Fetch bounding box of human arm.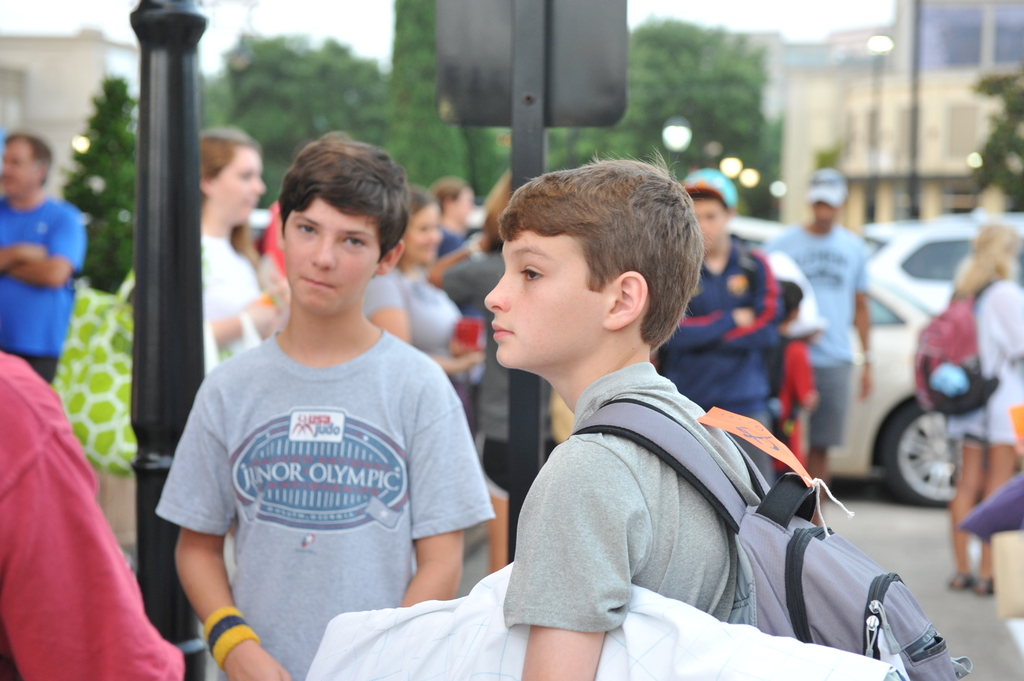
Bbox: 16/410/149/680.
